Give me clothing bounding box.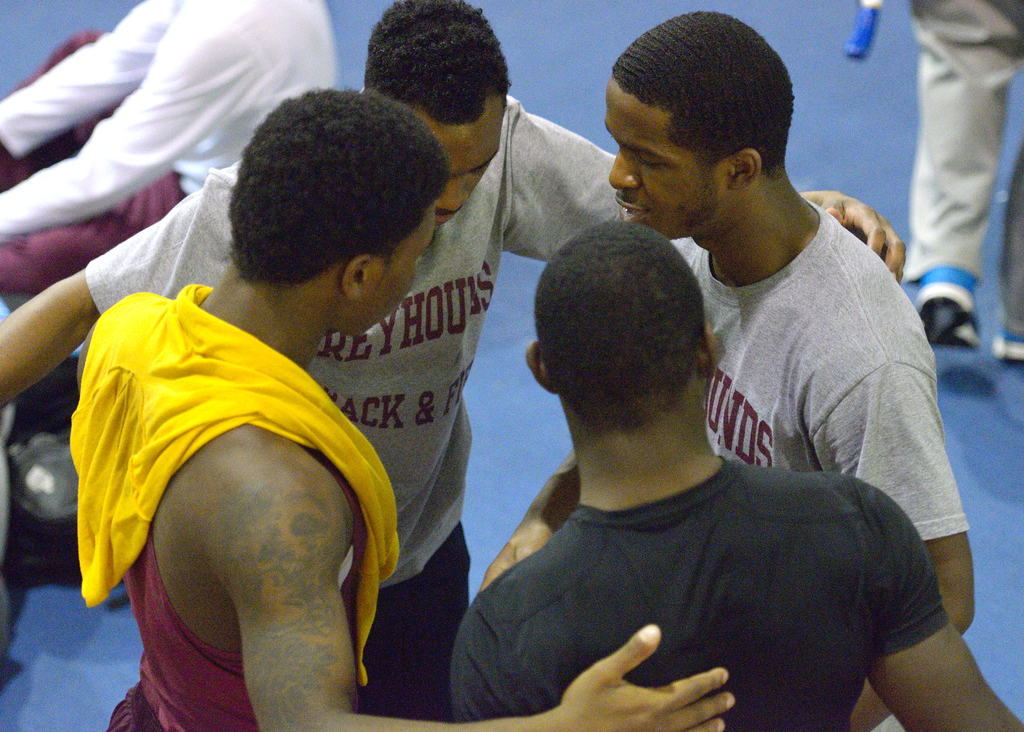
(left=899, top=0, right=1023, bottom=336).
